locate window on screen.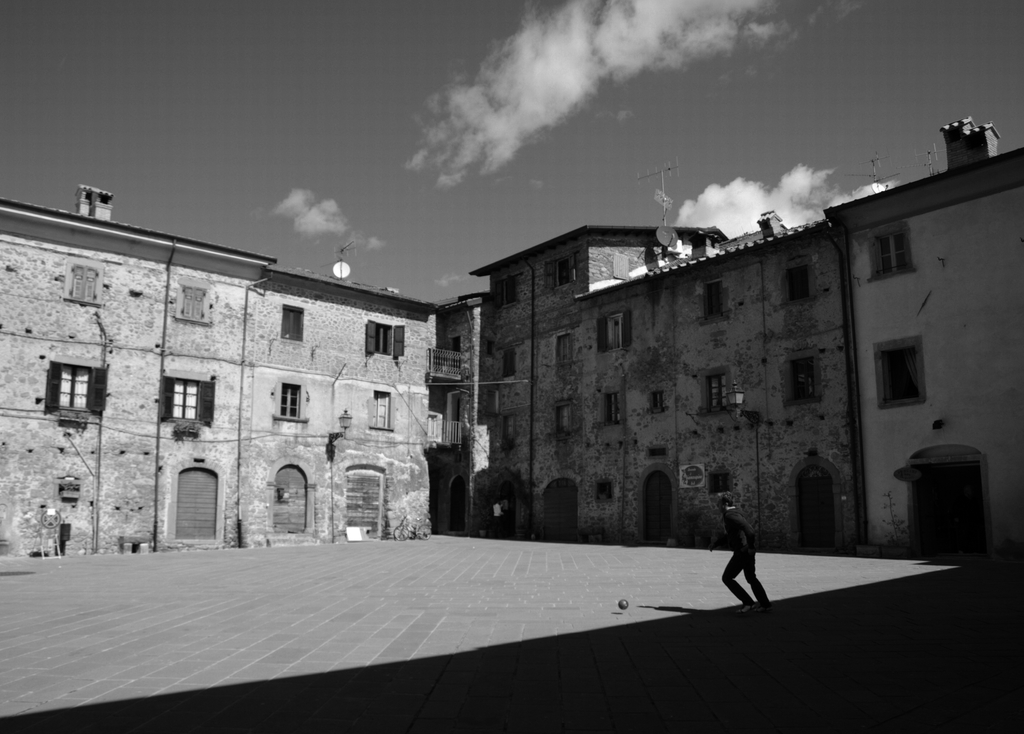
On screen at l=544, t=253, r=575, b=285.
